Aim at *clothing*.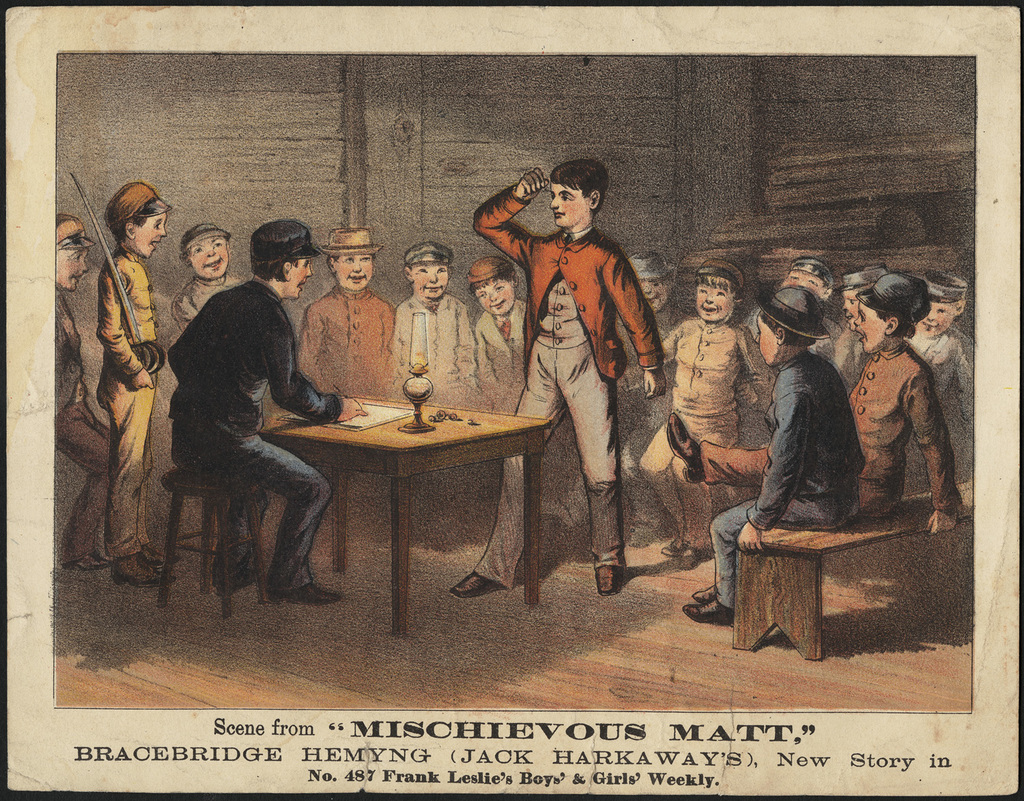
Aimed at <box>495,169,662,582</box>.
